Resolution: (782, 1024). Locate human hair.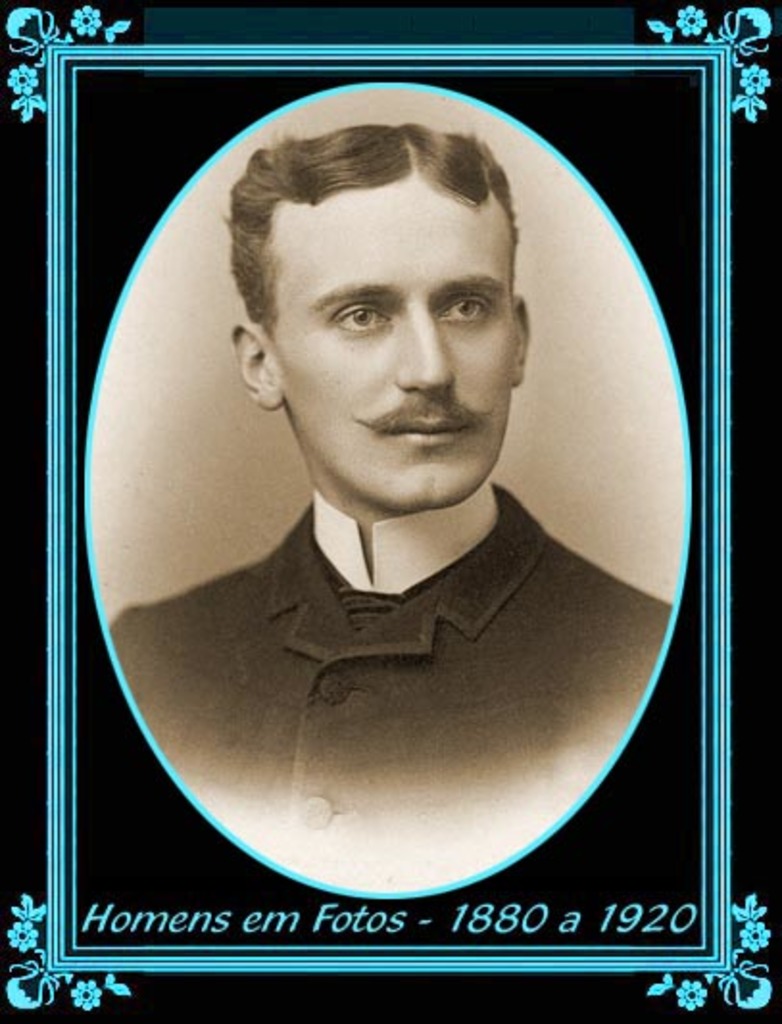
pyautogui.locateOnScreen(217, 111, 540, 354).
